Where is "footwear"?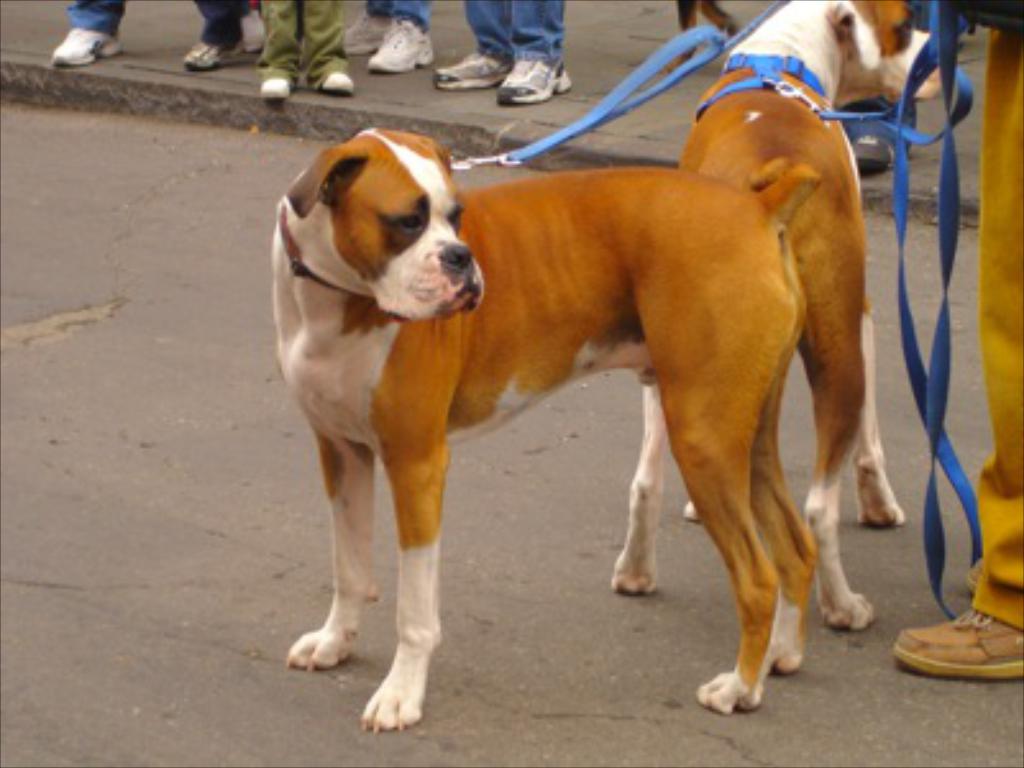
<box>494,61,573,102</box>.
